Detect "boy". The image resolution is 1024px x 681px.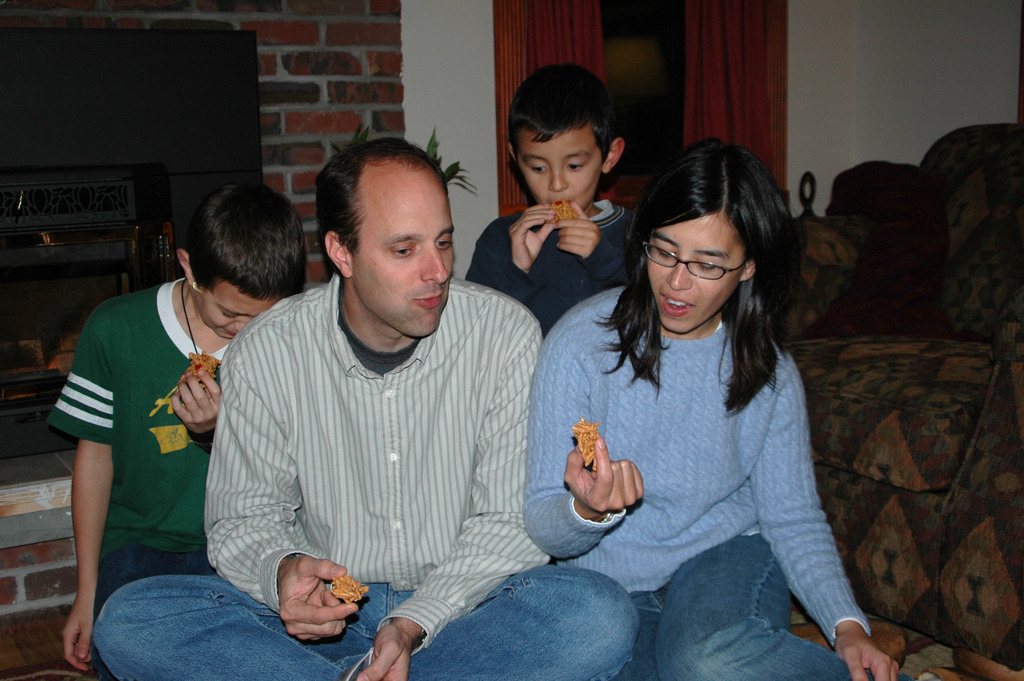
rect(29, 197, 273, 655).
